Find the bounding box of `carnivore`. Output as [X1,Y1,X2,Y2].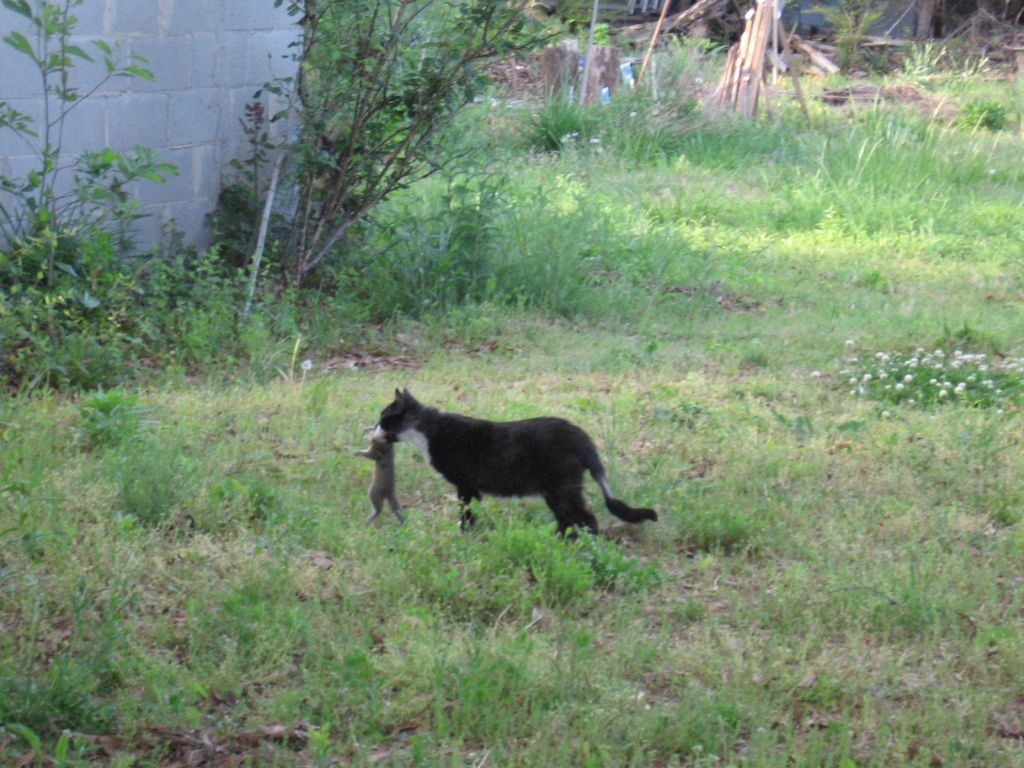
[347,427,408,529].
